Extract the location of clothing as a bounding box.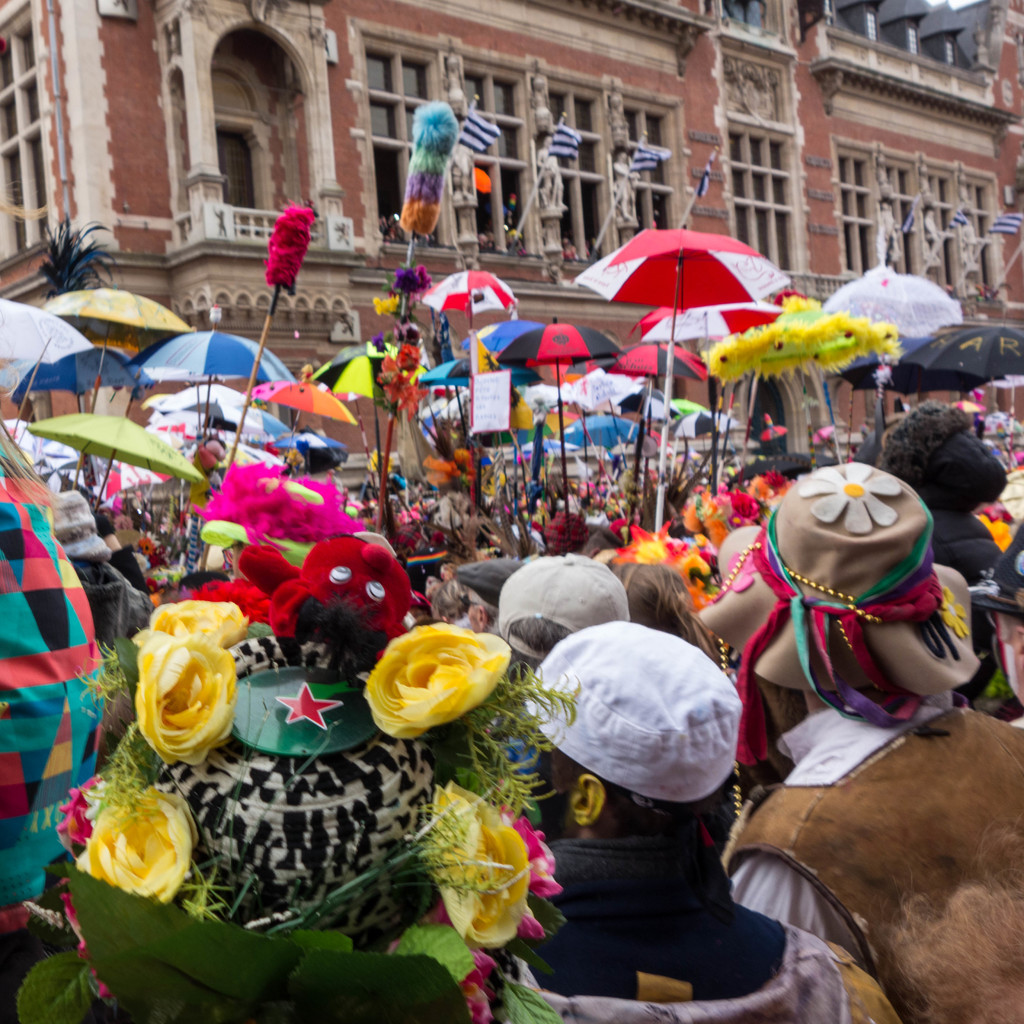
box=[724, 428, 1007, 1009].
